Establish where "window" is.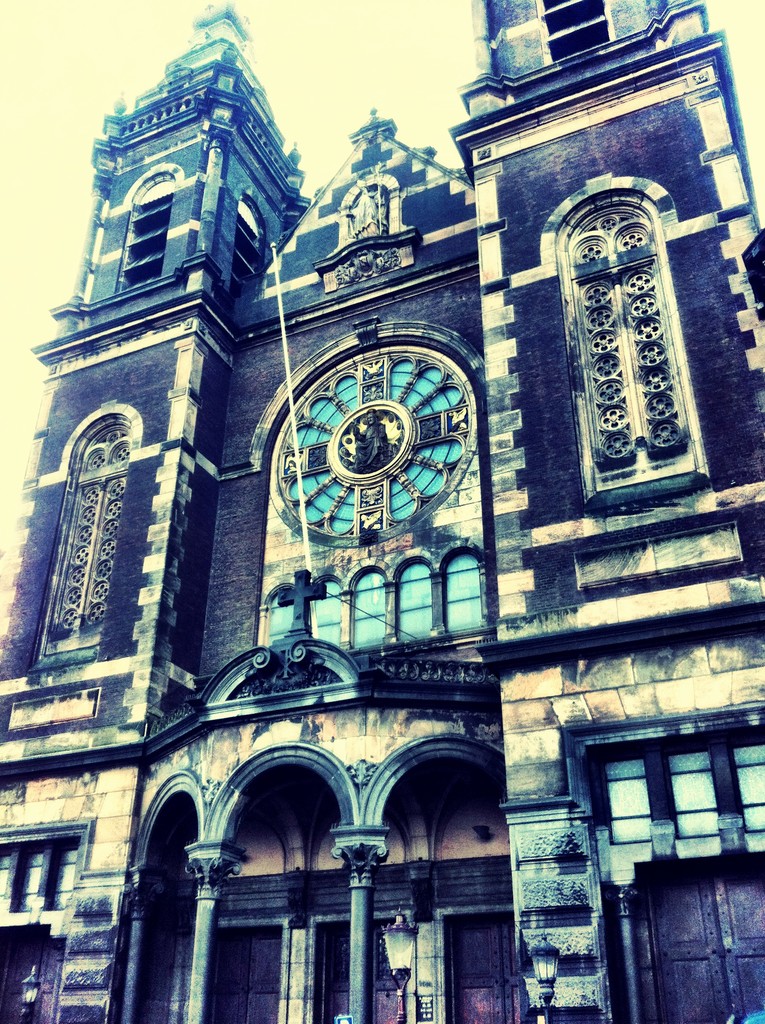
Established at locate(539, 0, 608, 67).
